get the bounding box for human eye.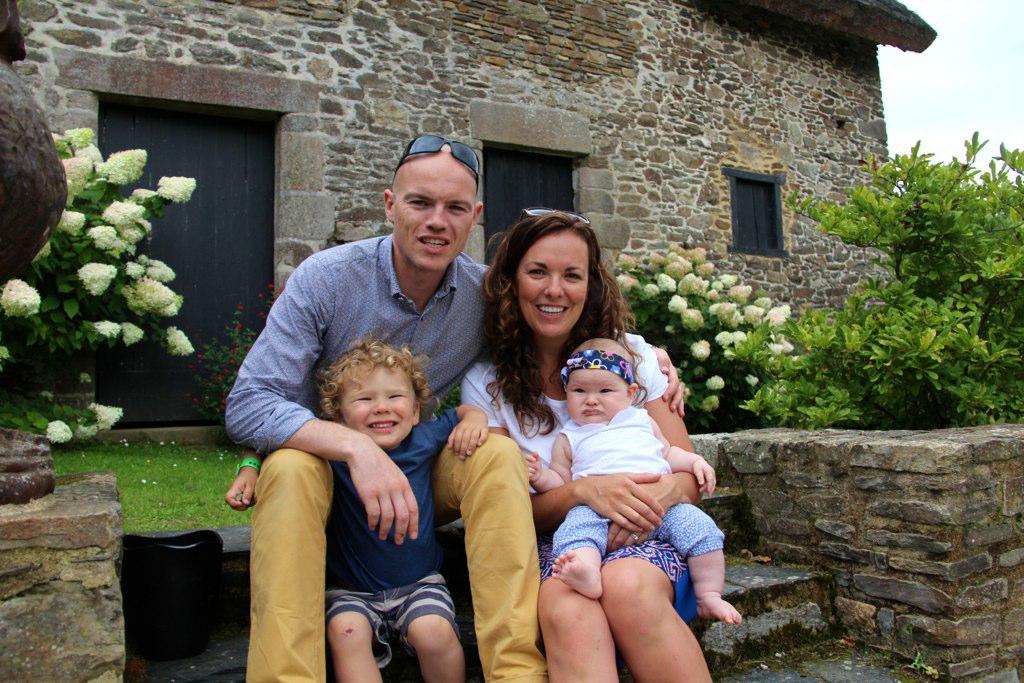
x1=385 y1=389 x2=401 y2=401.
